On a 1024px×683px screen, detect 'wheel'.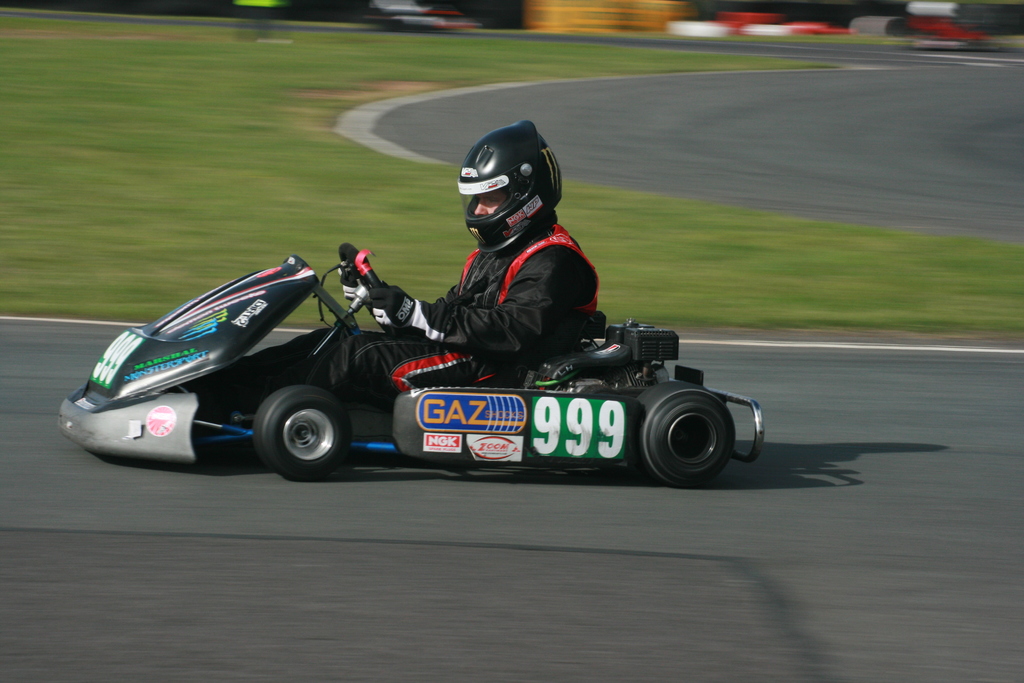
x1=340, y1=245, x2=392, y2=338.
